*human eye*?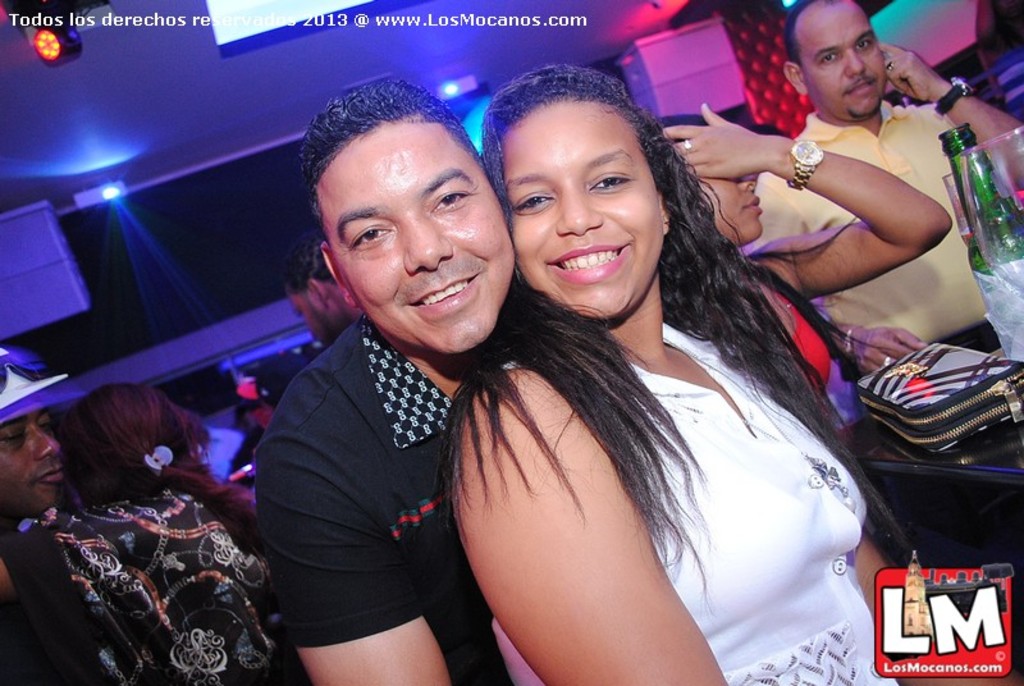
BBox(357, 229, 396, 247)
